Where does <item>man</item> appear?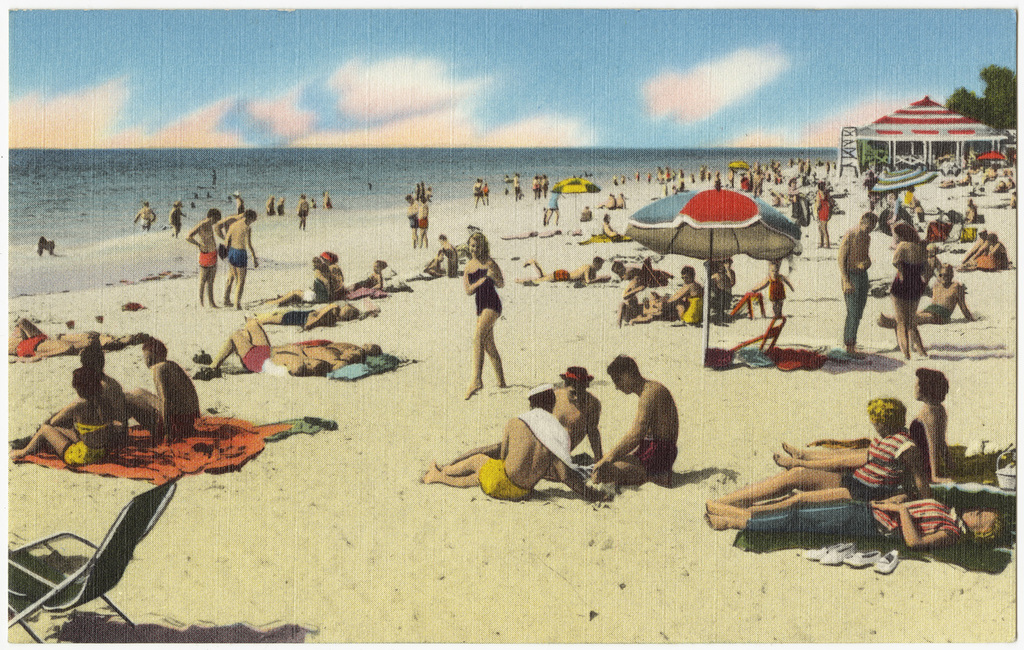
Appears at (242, 322, 356, 371).
